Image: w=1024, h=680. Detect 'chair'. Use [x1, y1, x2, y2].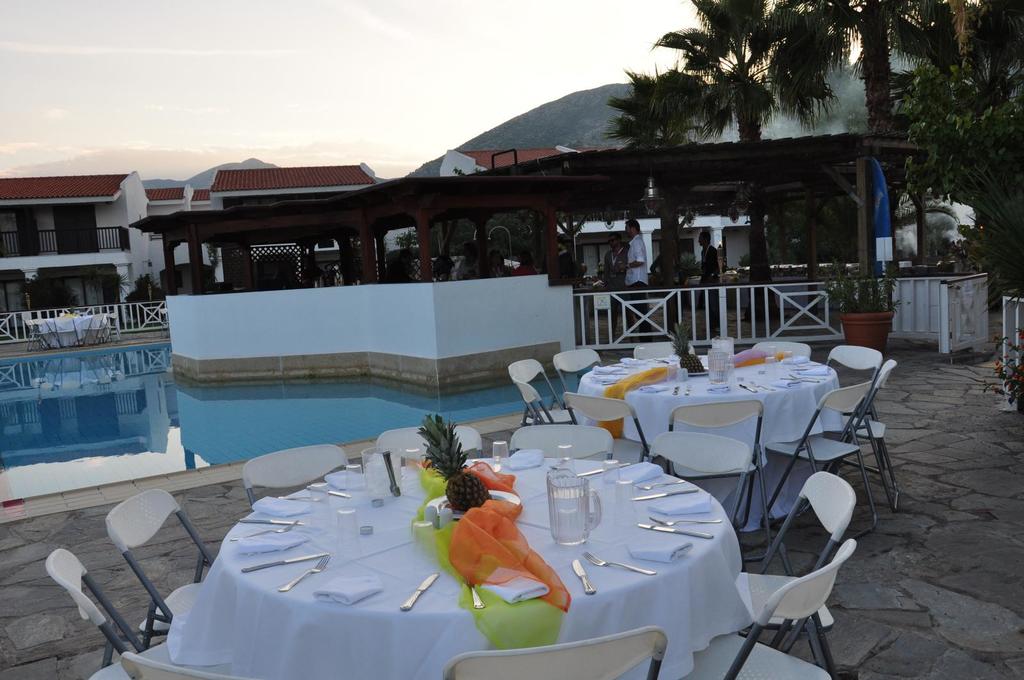
[102, 486, 218, 649].
